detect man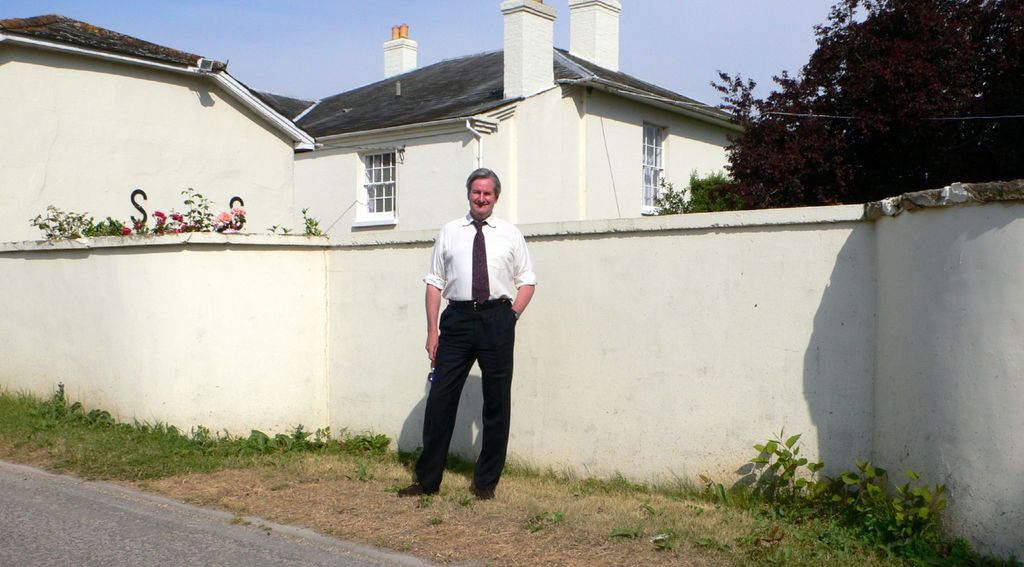
<box>413,170,538,505</box>
